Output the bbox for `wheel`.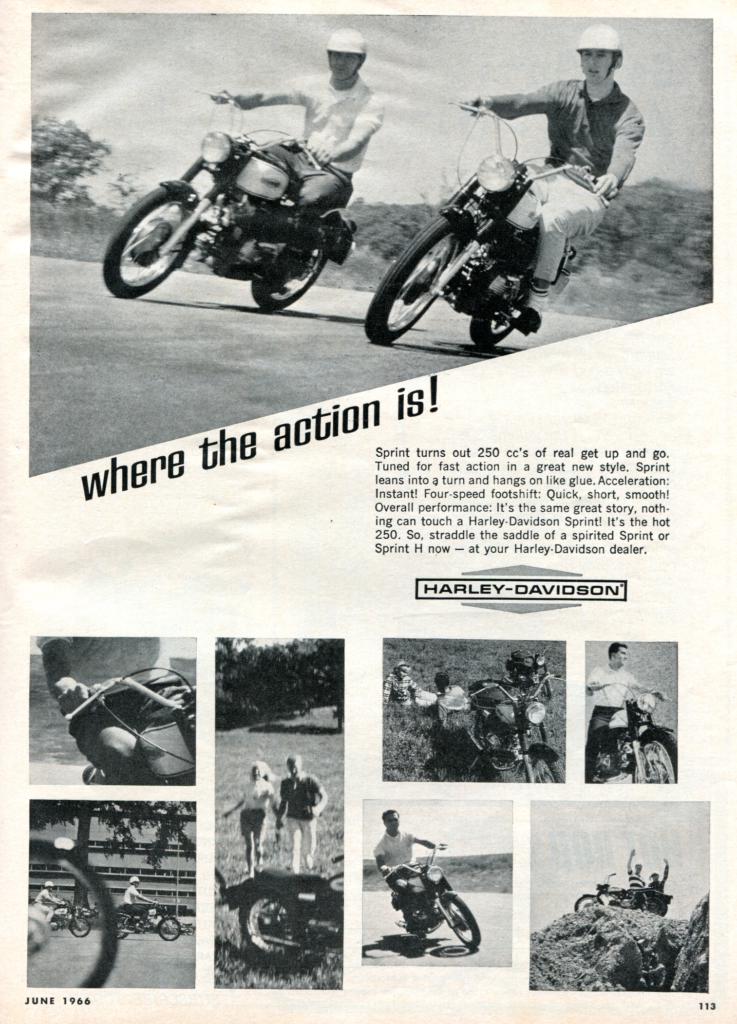
{"left": 642, "top": 899, "right": 665, "bottom": 920}.
